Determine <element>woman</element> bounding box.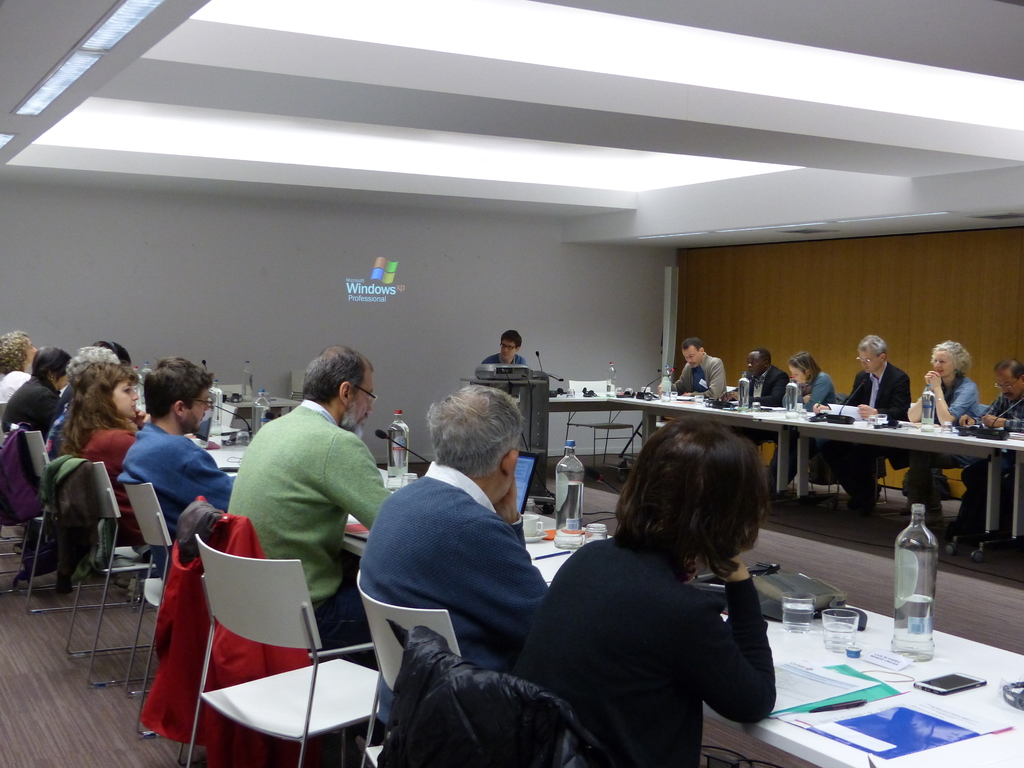
Determined: [0, 341, 70, 447].
